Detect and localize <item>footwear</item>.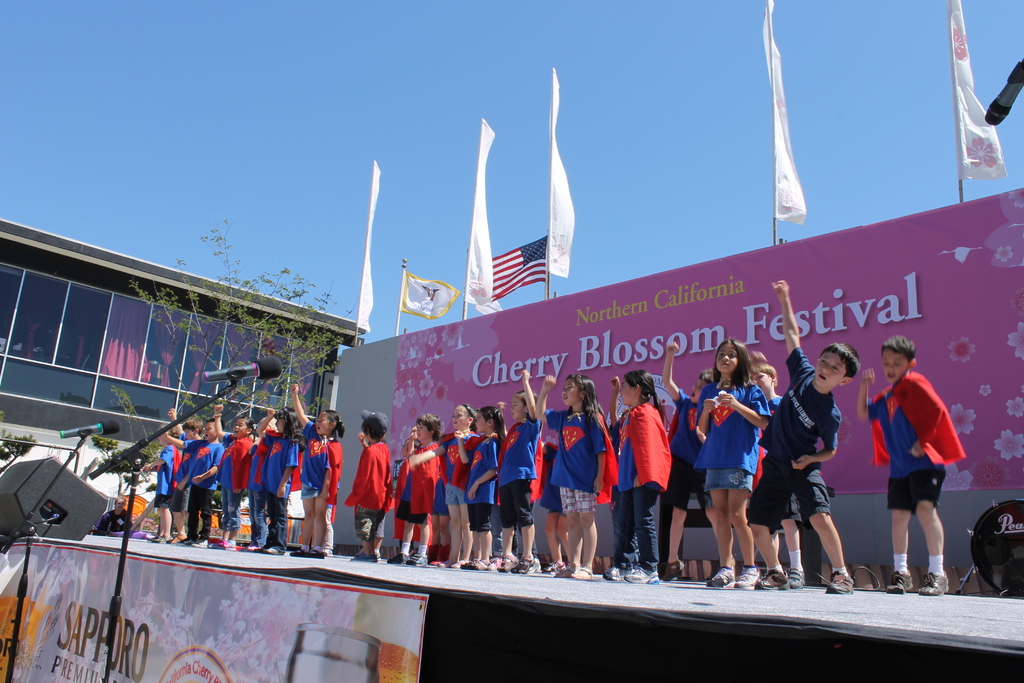
Localized at 206,539,237,551.
